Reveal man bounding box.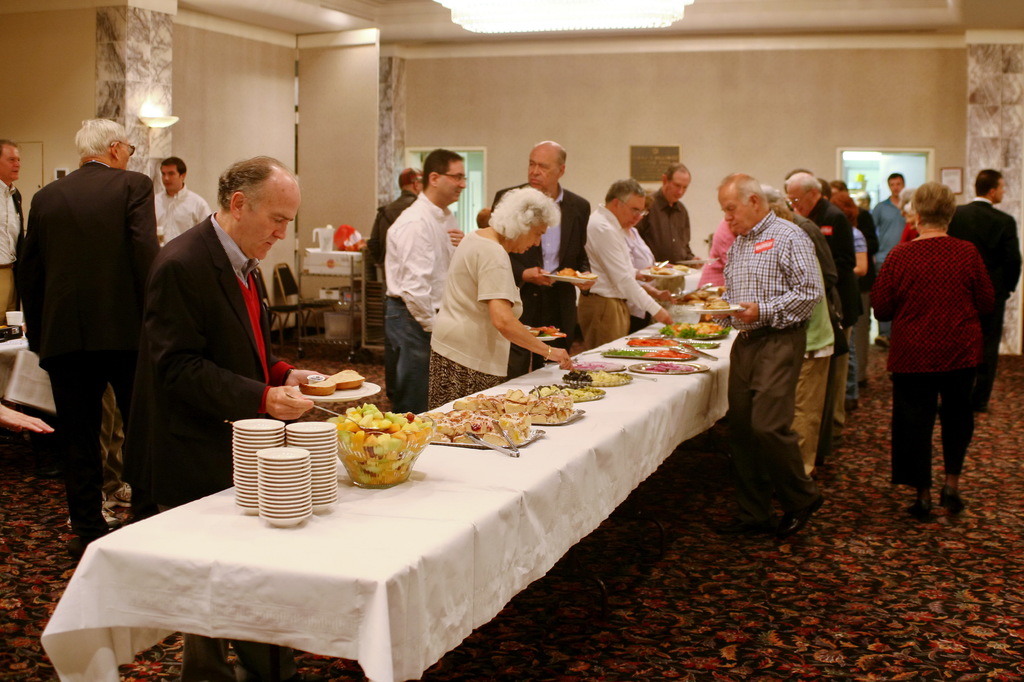
Revealed: bbox=[152, 157, 212, 246].
